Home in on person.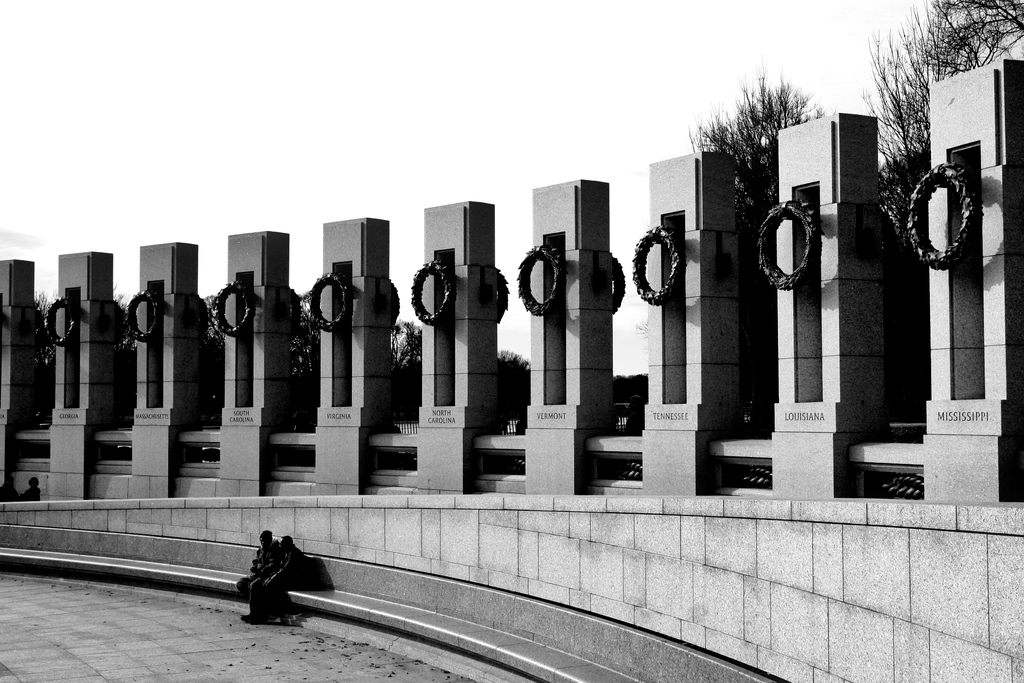
Homed in at [x1=246, y1=534, x2=317, y2=625].
